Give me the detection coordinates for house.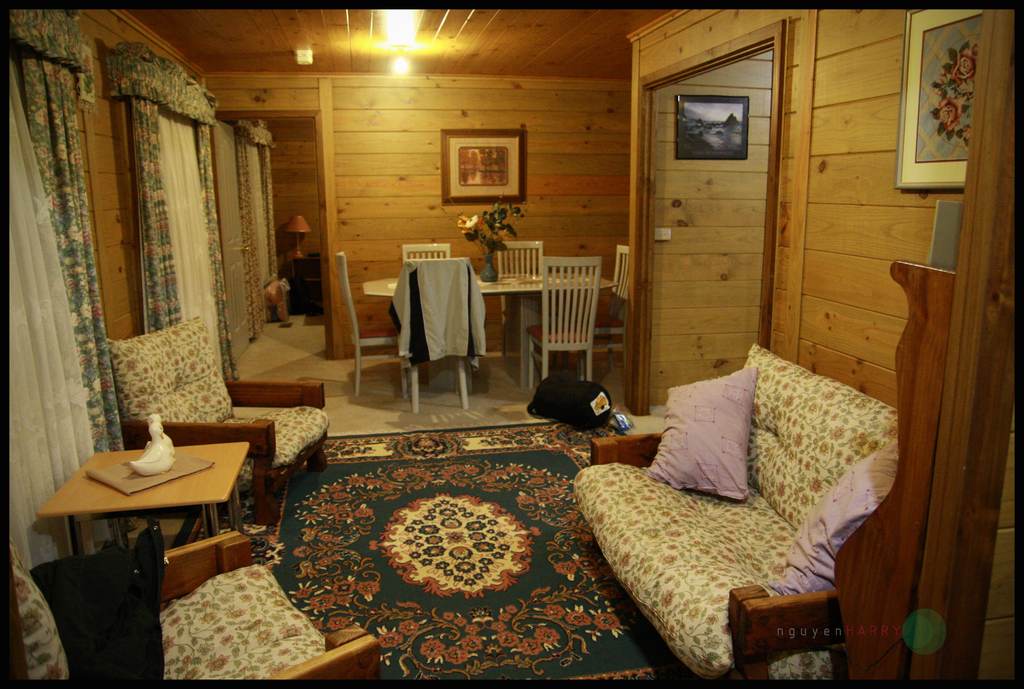
x1=0 y1=0 x2=996 y2=677.
